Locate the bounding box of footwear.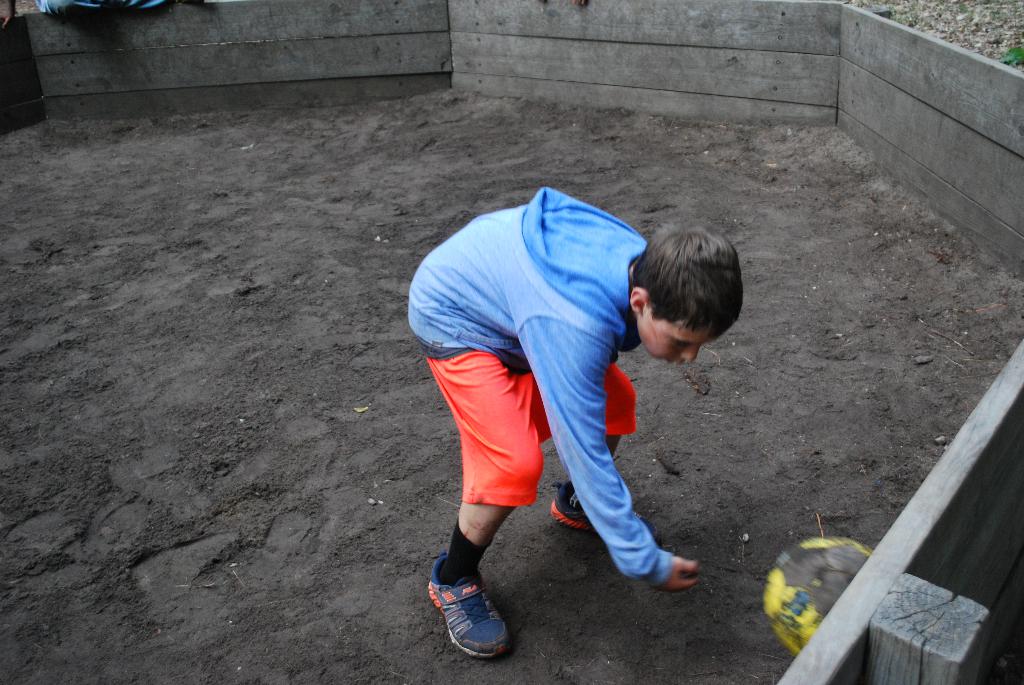
Bounding box: (427,548,515,659).
